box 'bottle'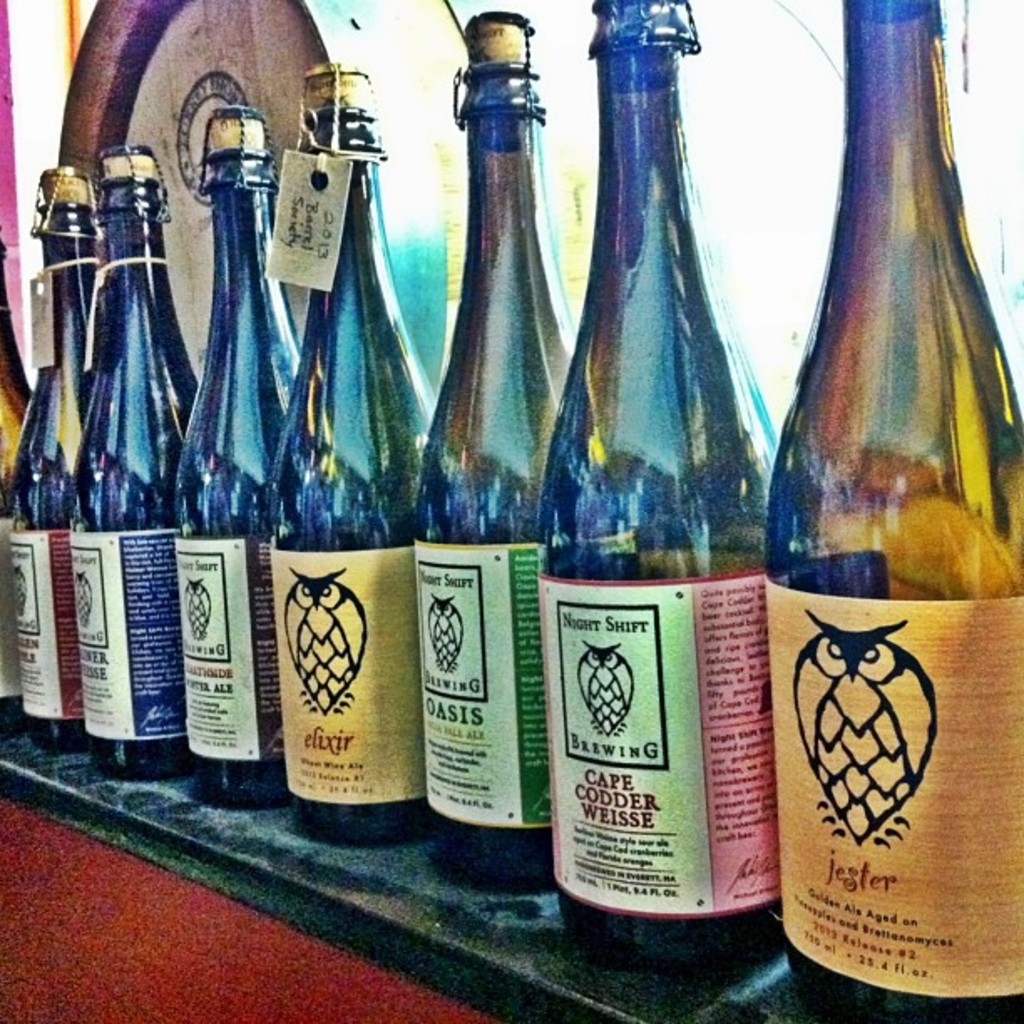
region(256, 74, 438, 830)
